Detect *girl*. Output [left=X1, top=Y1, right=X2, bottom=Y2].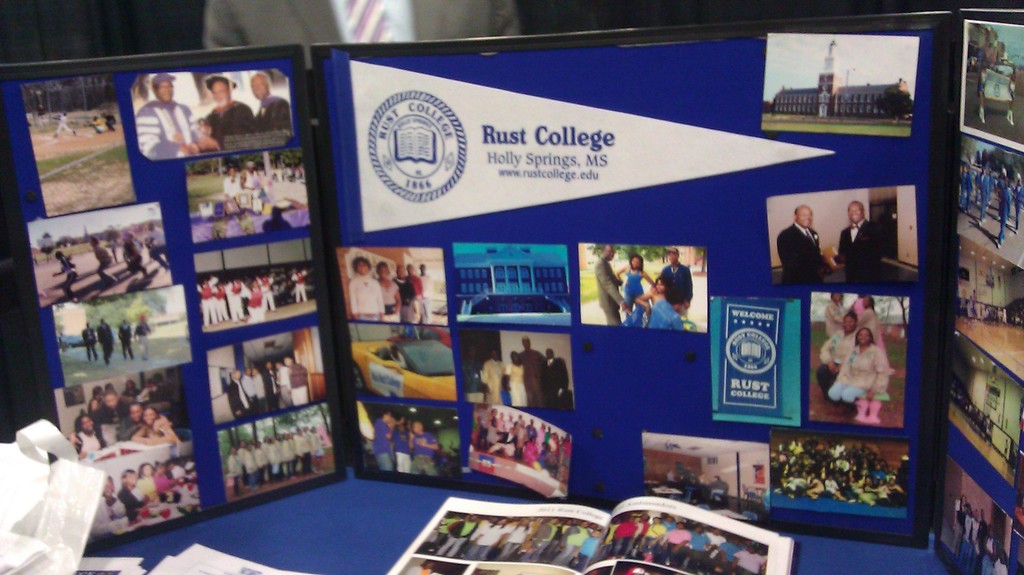
[left=136, top=407, right=178, bottom=442].
